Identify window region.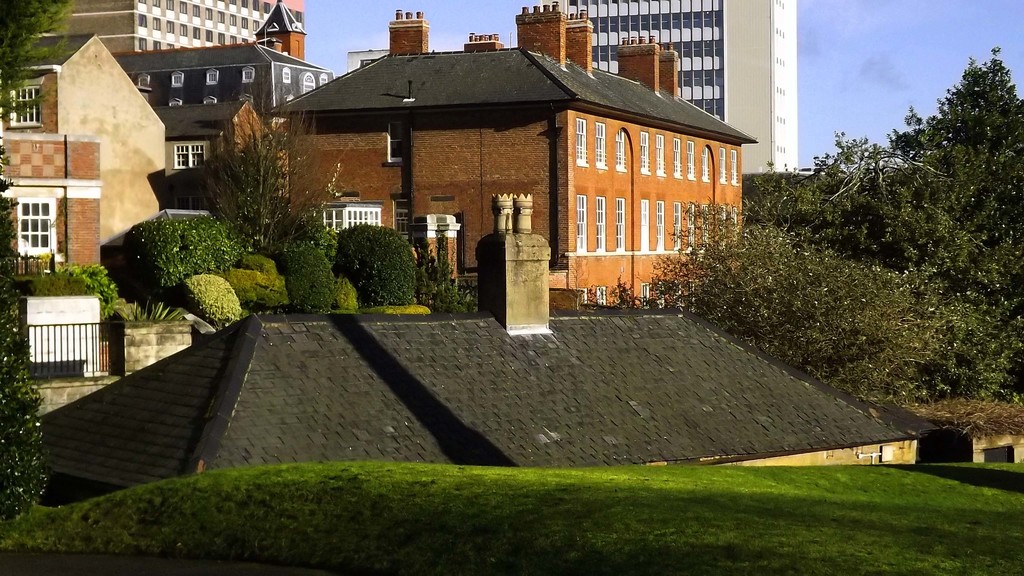
Region: (13, 195, 58, 261).
